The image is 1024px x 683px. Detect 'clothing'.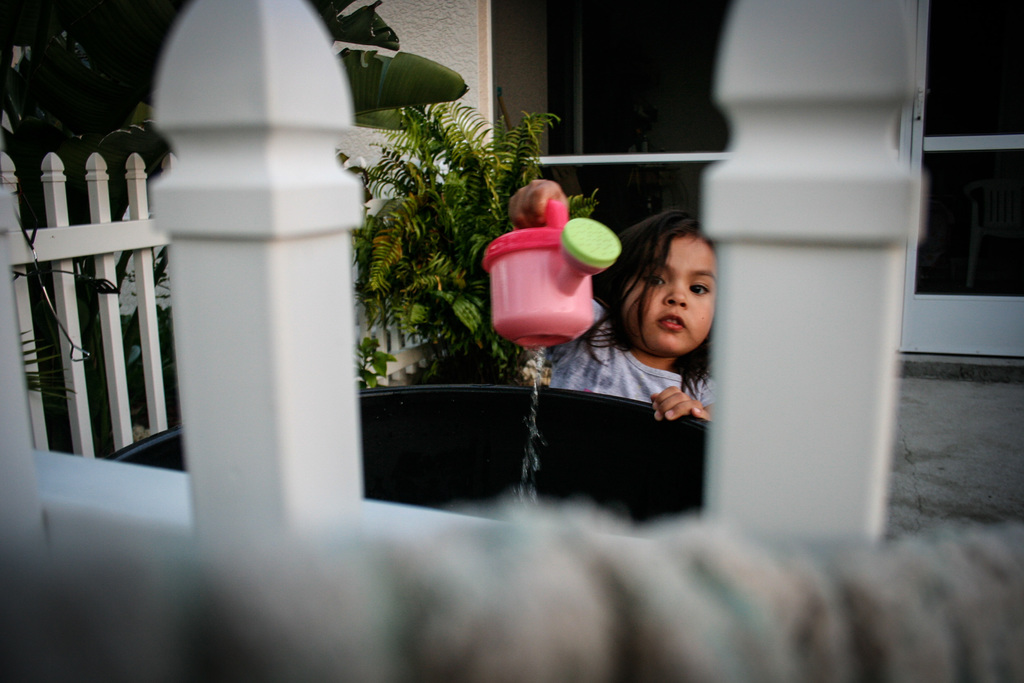
Detection: region(542, 297, 728, 413).
